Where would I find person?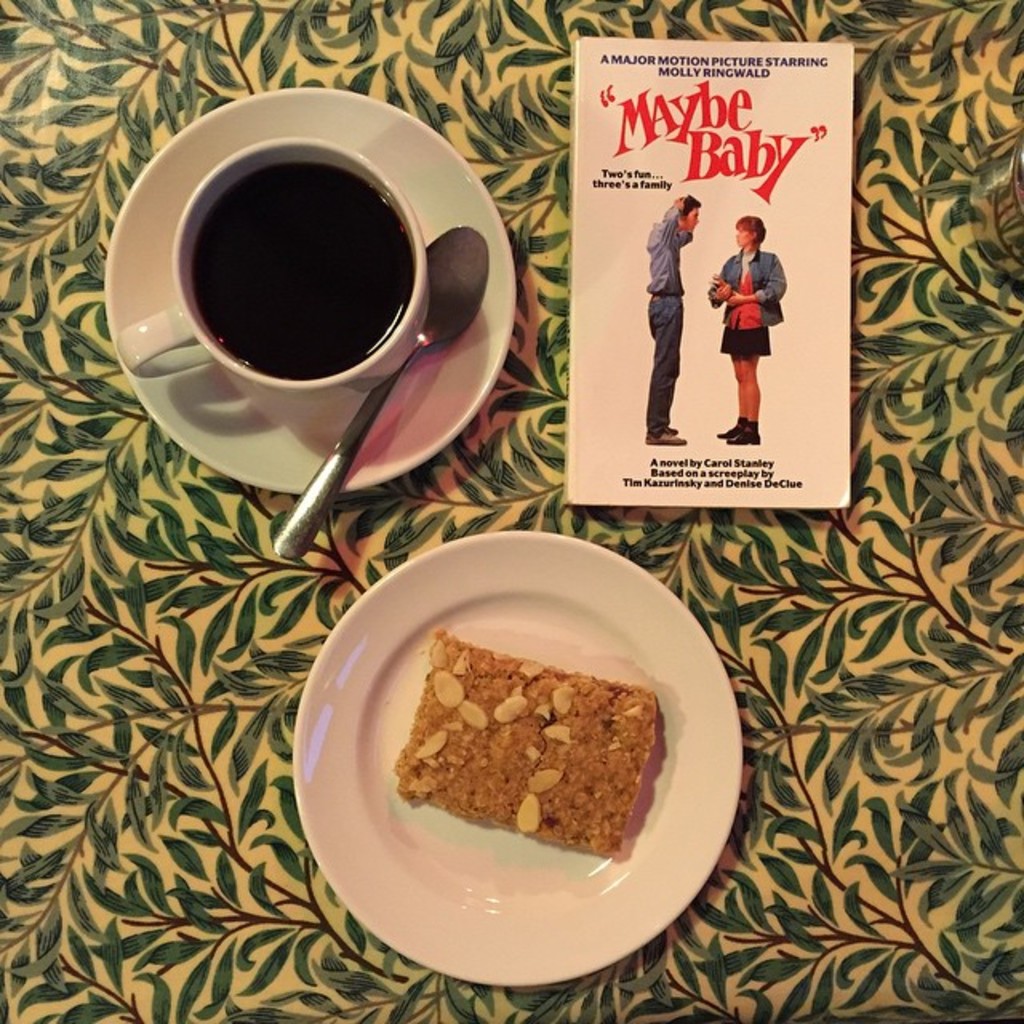
At [left=701, top=195, right=808, bottom=454].
